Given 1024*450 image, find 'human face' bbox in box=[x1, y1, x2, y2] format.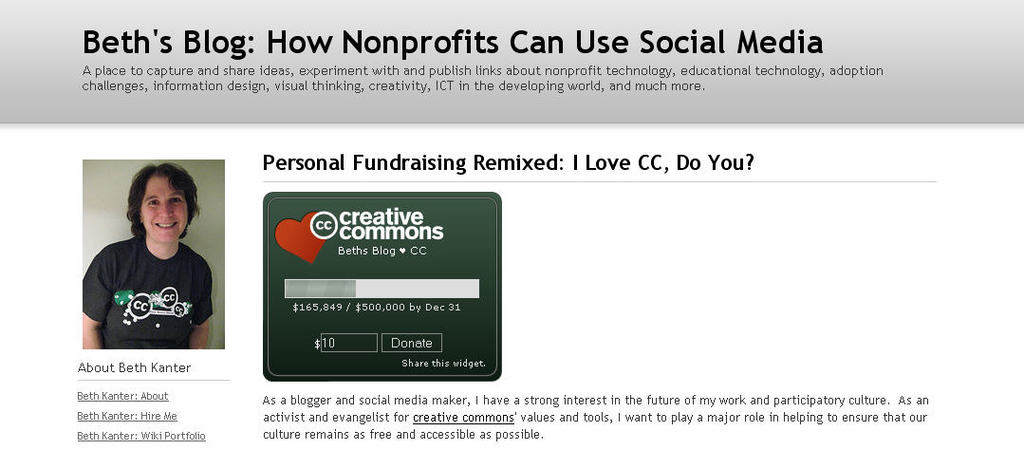
box=[140, 174, 188, 242].
